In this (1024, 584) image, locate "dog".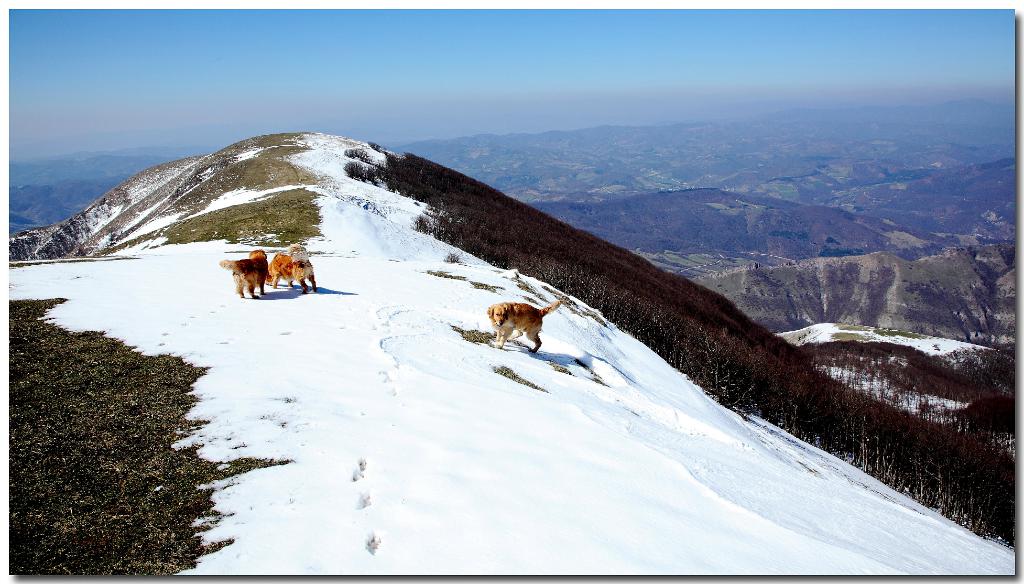
Bounding box: Rect(269, 246, 314, 293).
